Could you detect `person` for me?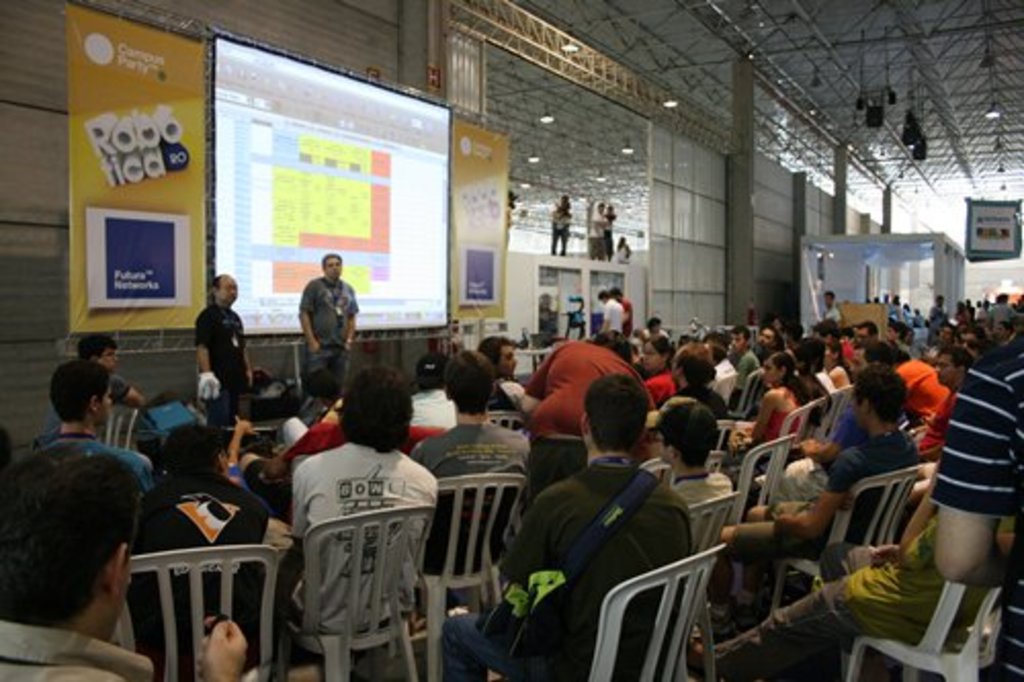
Detection result: 930,344,971,440.
